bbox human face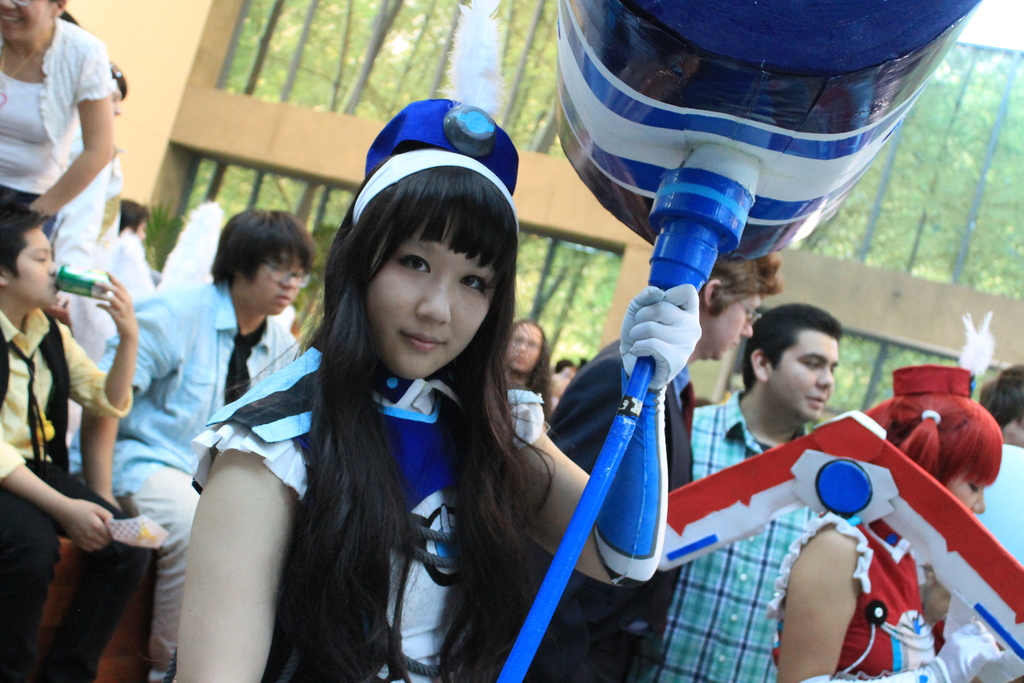
769 327 842 414
